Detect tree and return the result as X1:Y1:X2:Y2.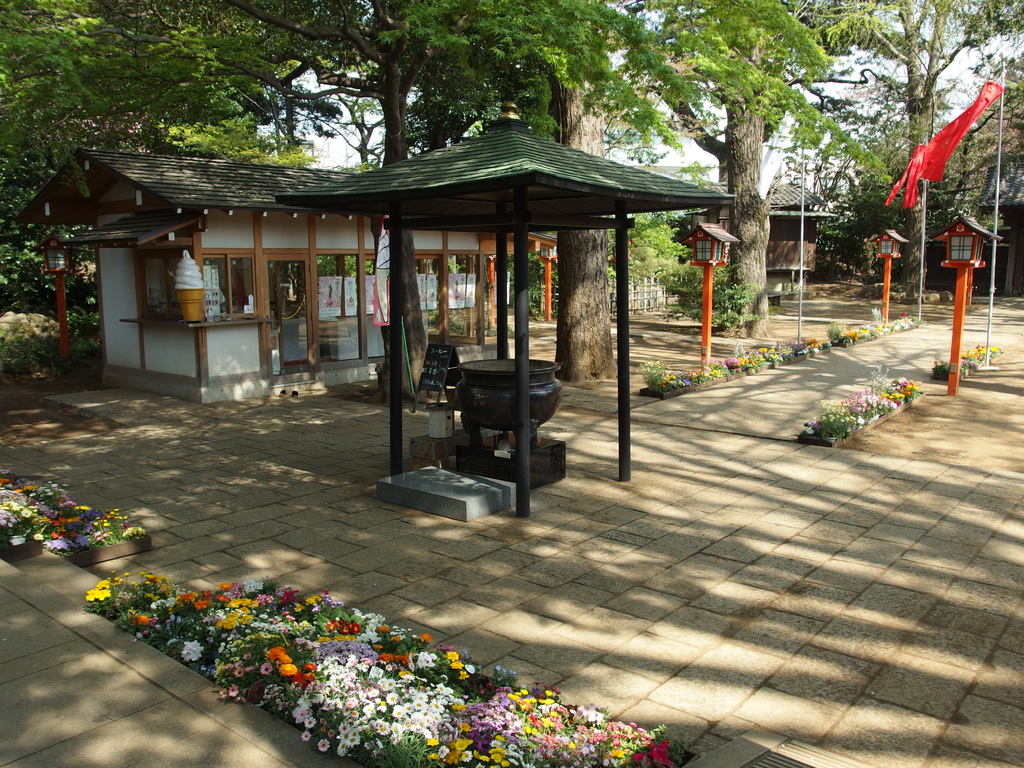
959:0:1023:278.
